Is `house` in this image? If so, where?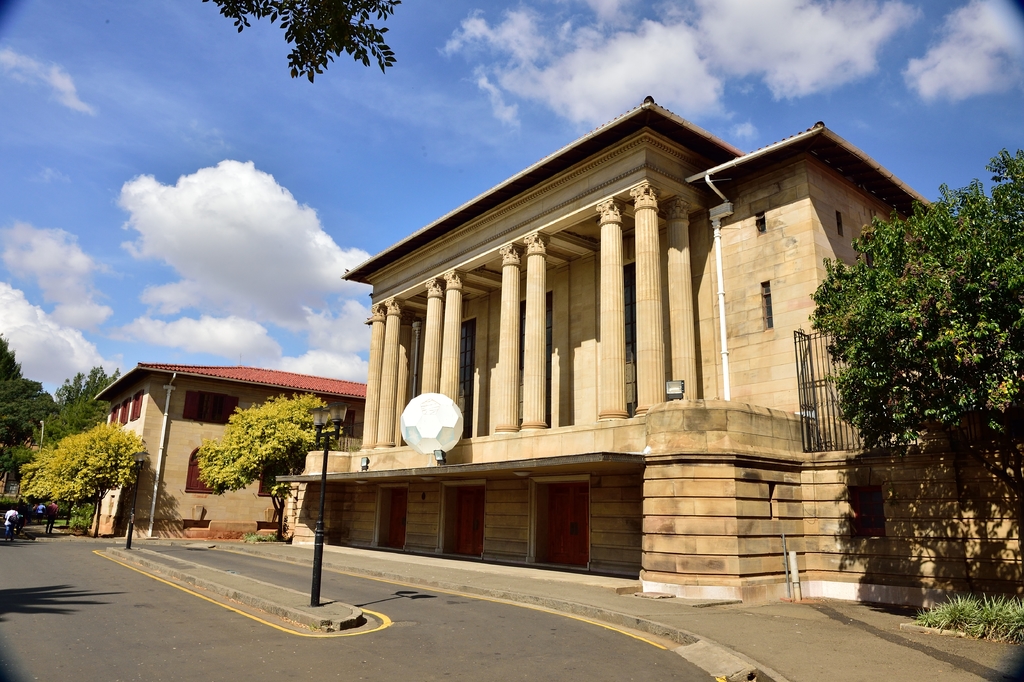
Yes, at bbox=[319, 101, 762, 583].
